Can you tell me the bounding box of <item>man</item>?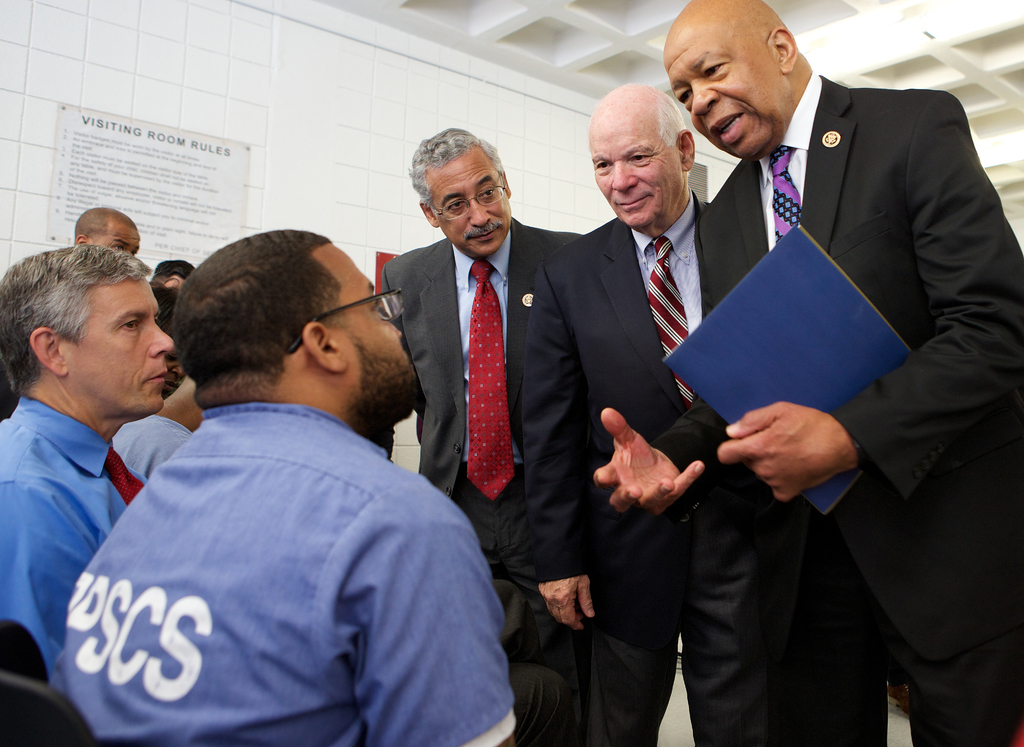
detection(0, 242, 178, 662).
